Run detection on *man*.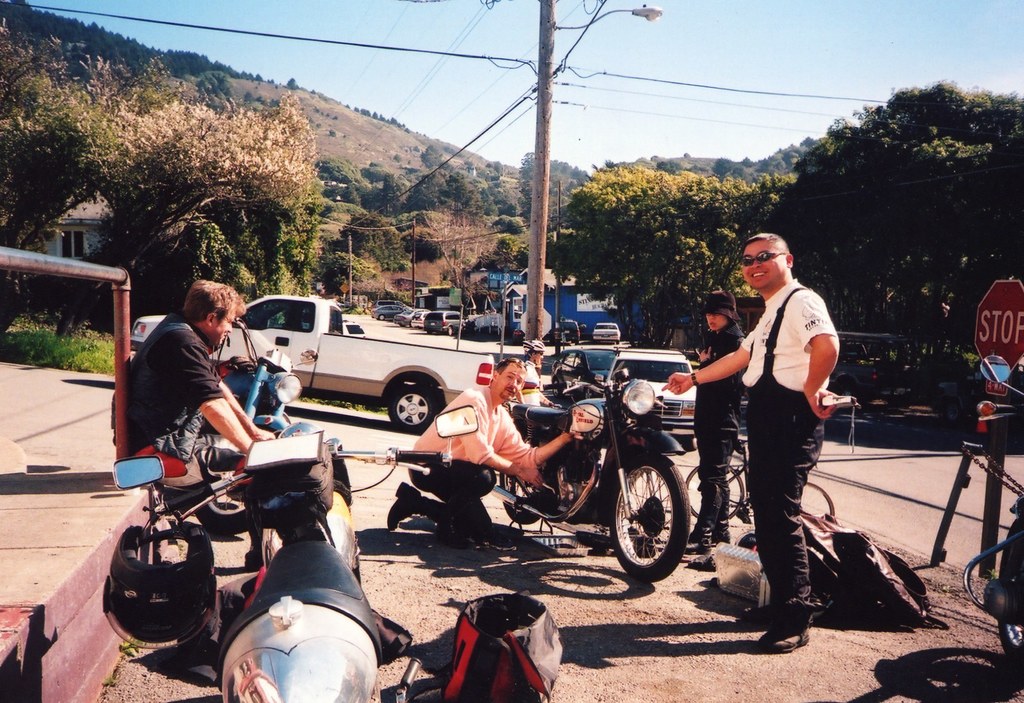
Result: {"left": 666, "top": 248, "right": 840, "bottom": 593}.
